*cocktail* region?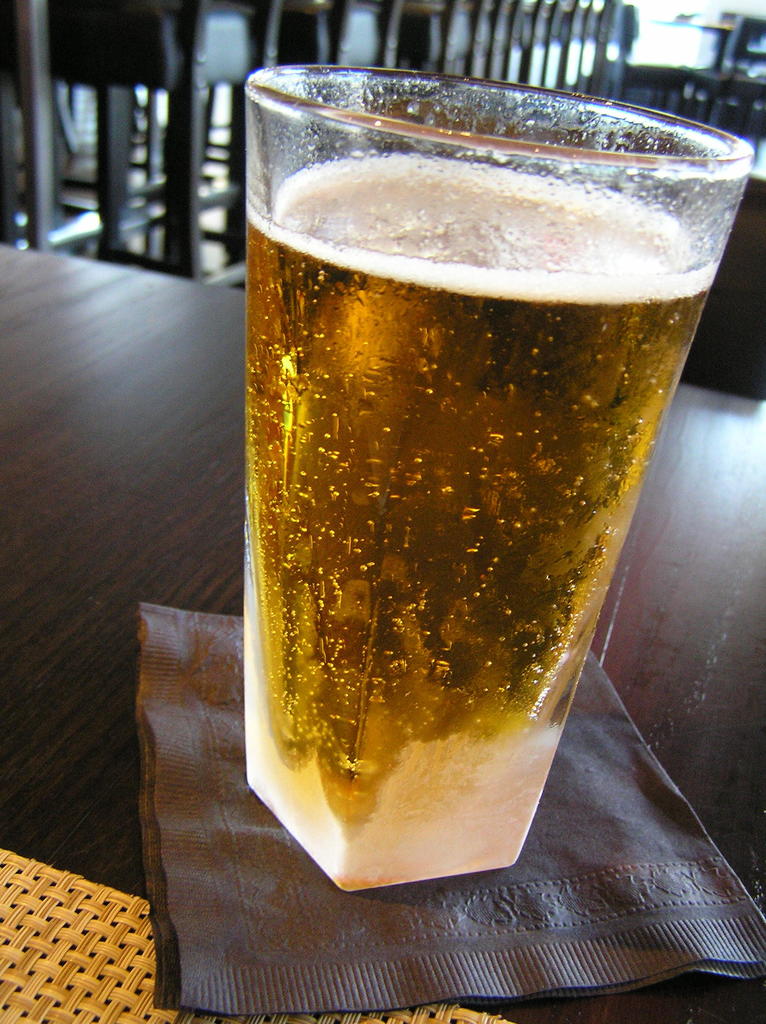
x1=235 y1=56 x2=751 y2=897
